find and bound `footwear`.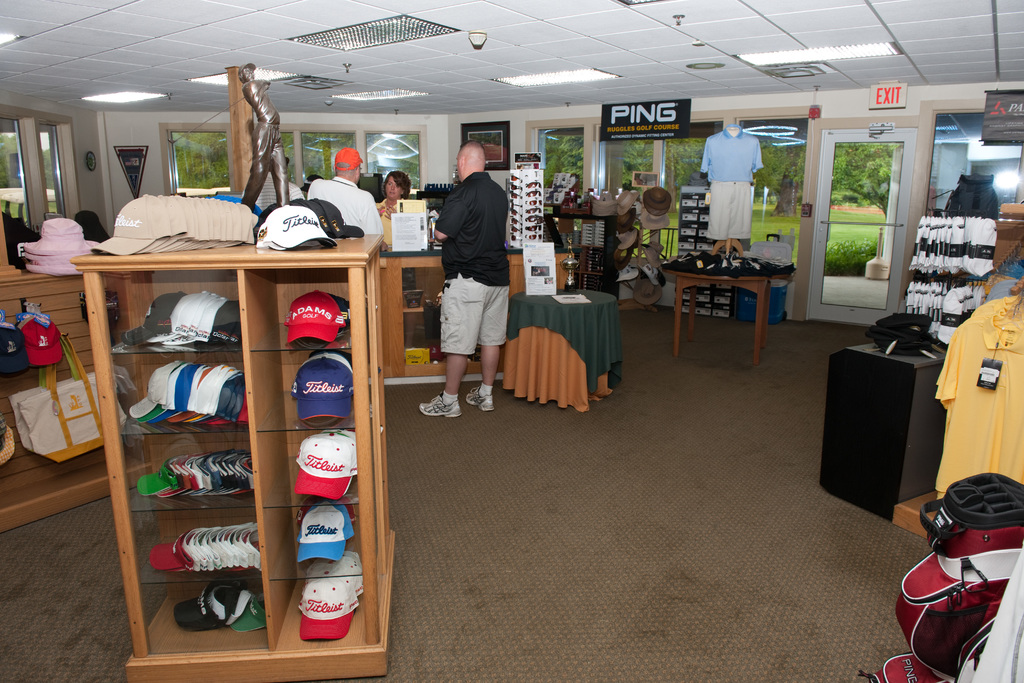
Bound: (left=420, top=392, right=461, bottom=421).
